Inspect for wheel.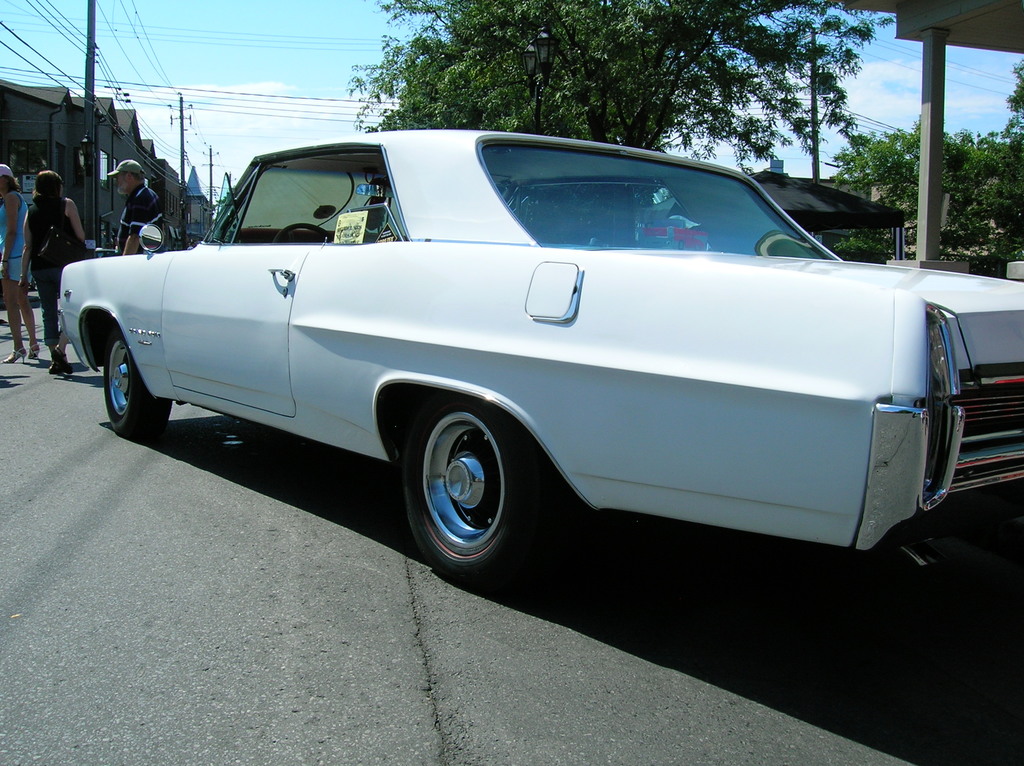
Inspection: select_region(270, 222, 336, 251).
